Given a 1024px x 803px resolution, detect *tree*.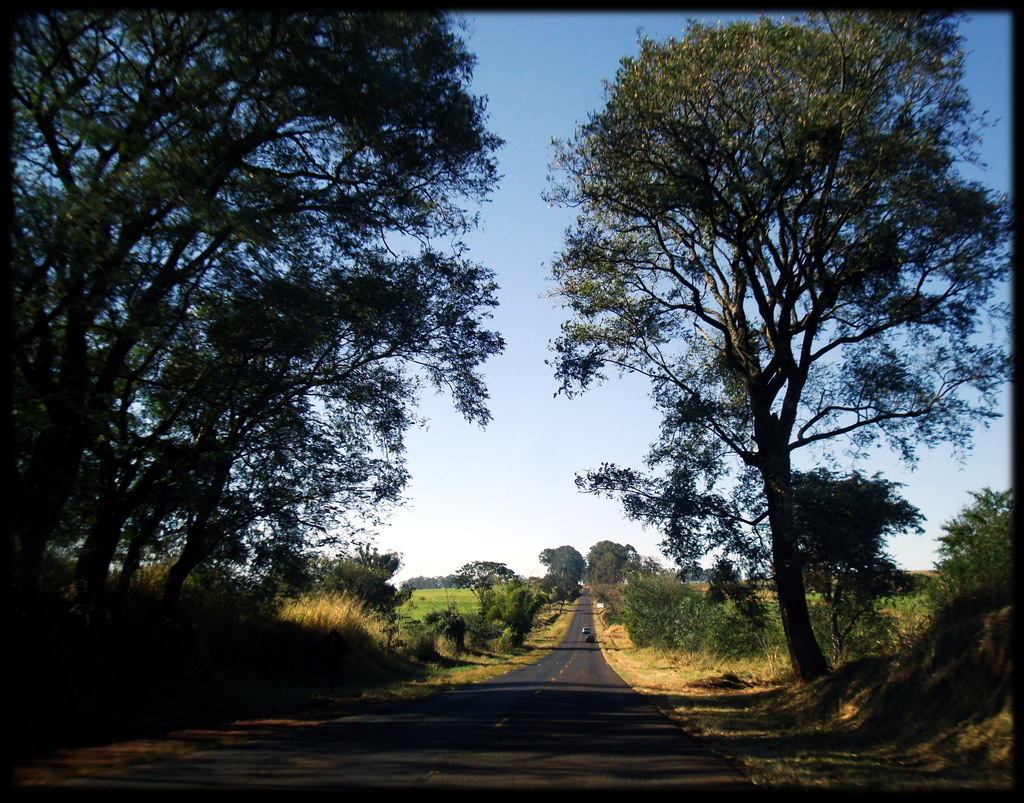
<bbox>539, 542, 613, 600</bbox>.
